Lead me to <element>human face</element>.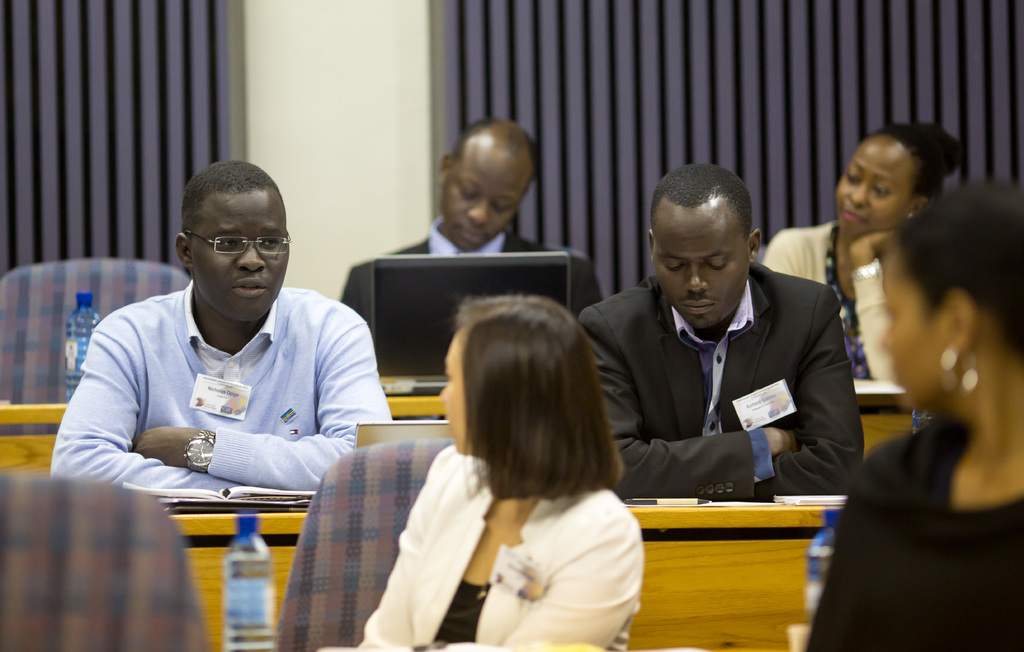
Lead to <region>444, 143, 529, 254</region>.
